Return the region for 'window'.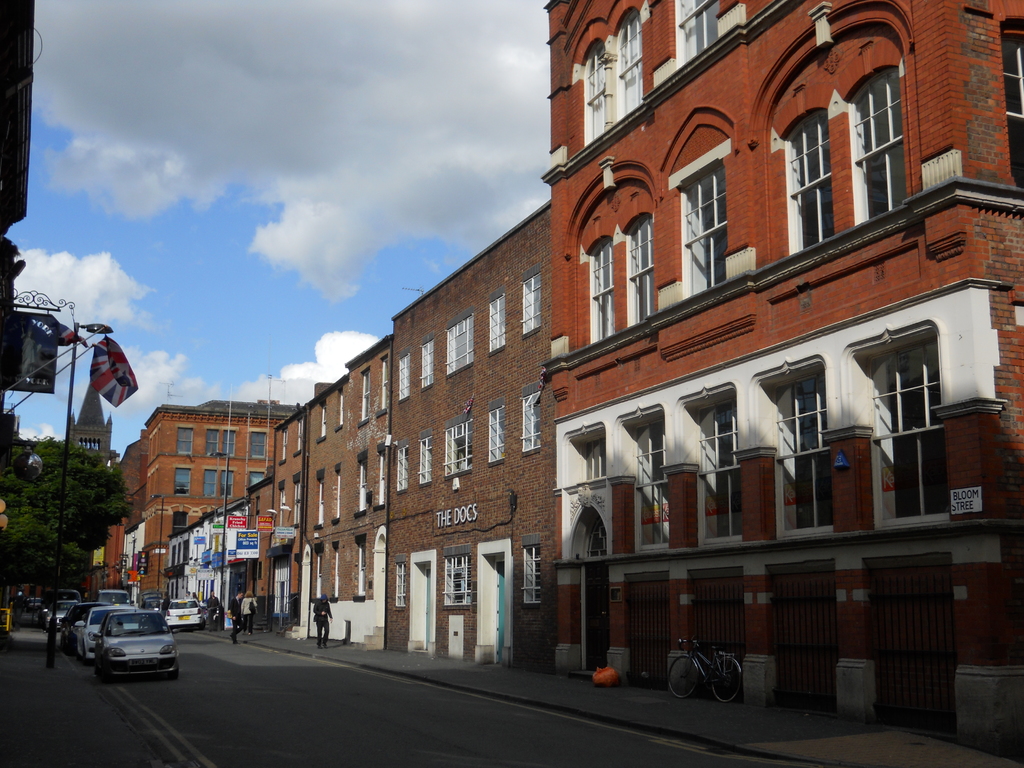
x1=872, y1=340, x2=953, y2=526.
